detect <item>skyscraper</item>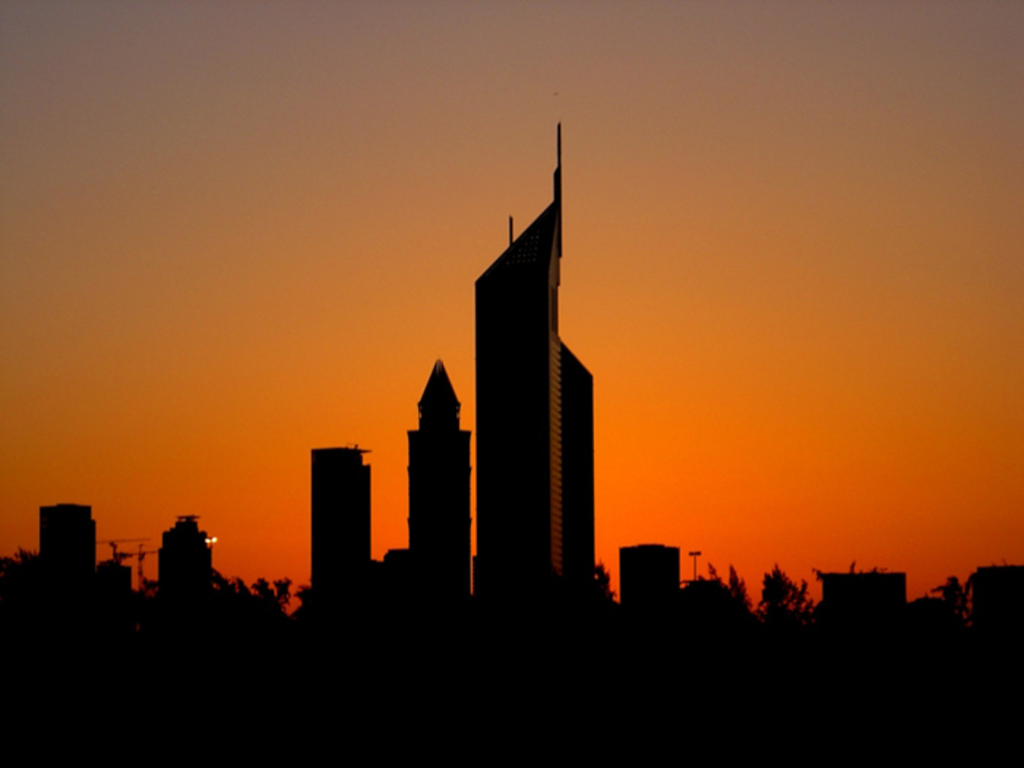
crop(38, 499, 94, 587)
